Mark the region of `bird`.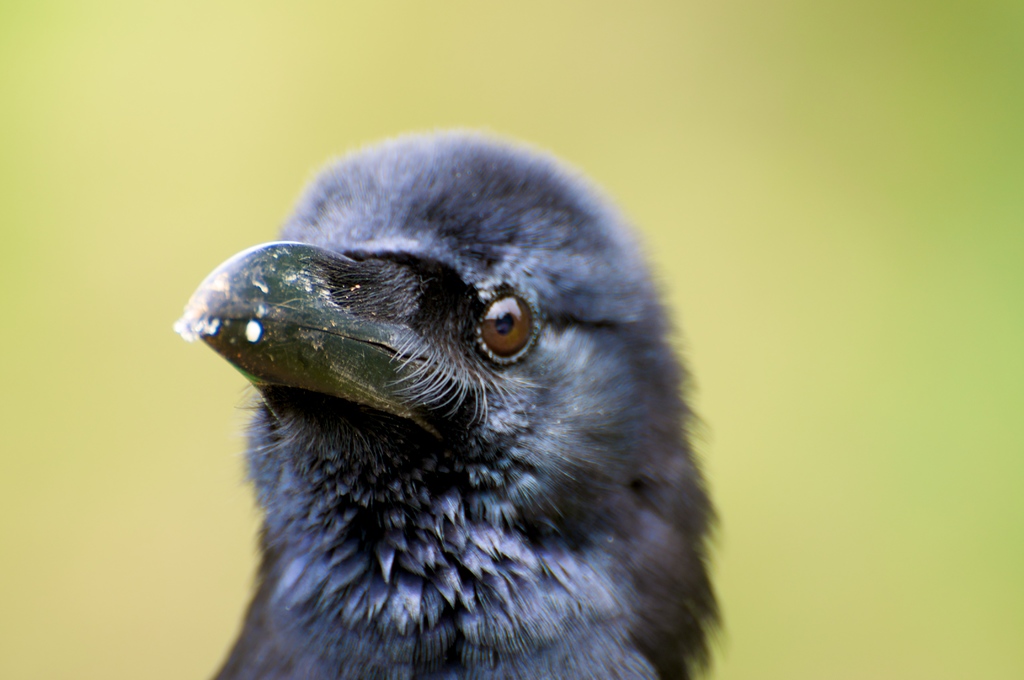
Region: locate(164, 125, 725, 679).
